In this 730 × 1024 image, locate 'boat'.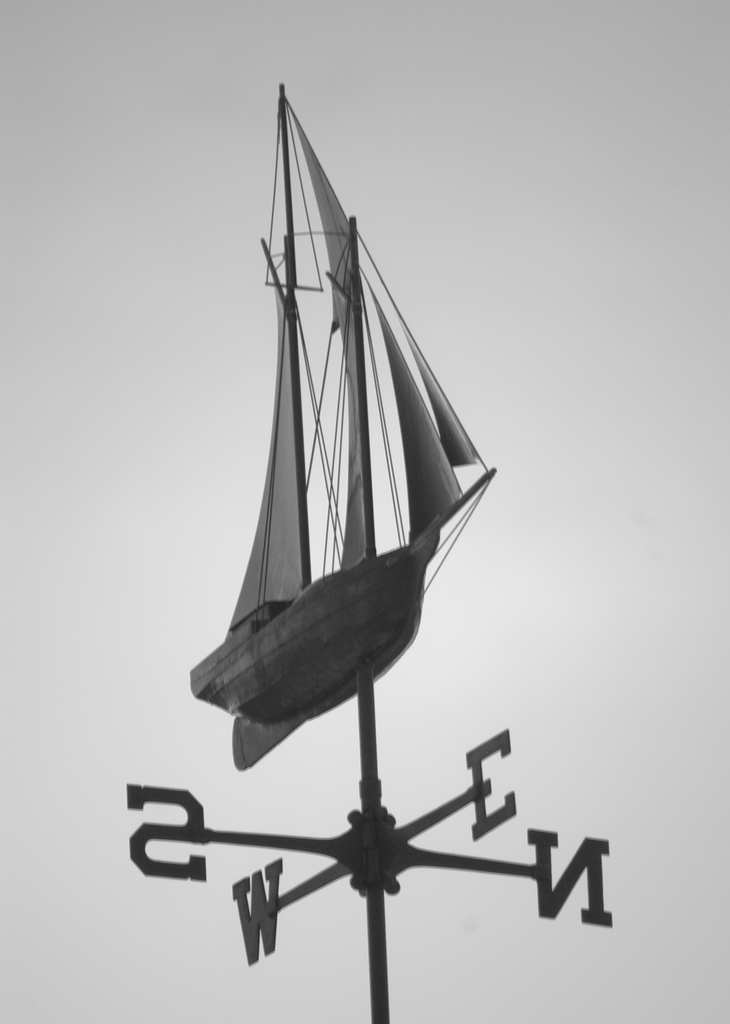
Bounding box: detection(190, 86, 500, 767).
